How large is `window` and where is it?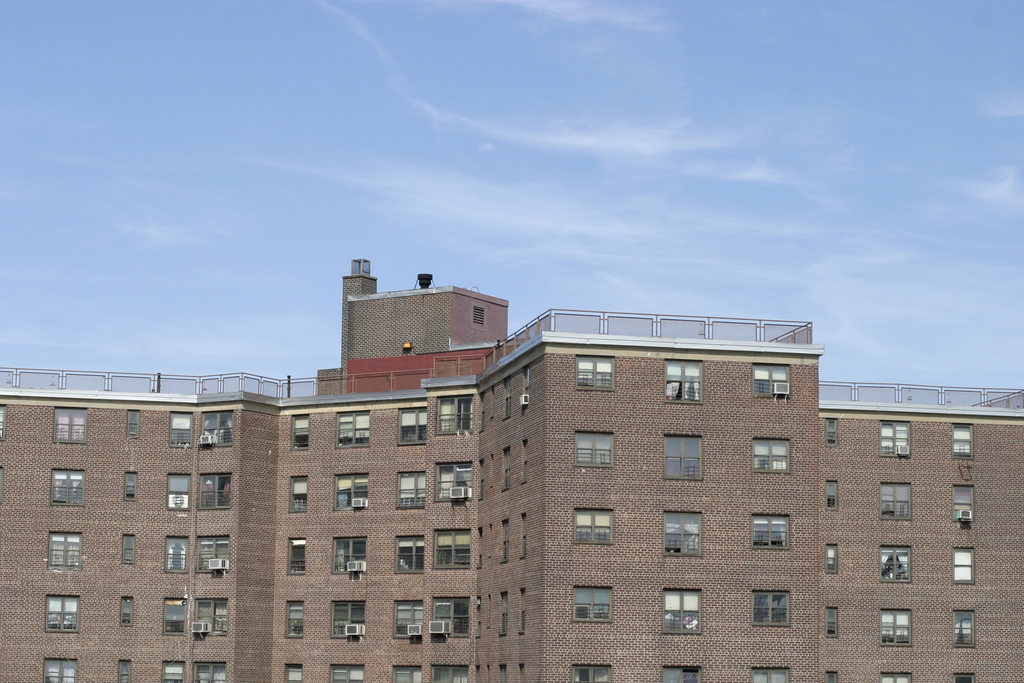
Bounding box: 50/467/89/506.
